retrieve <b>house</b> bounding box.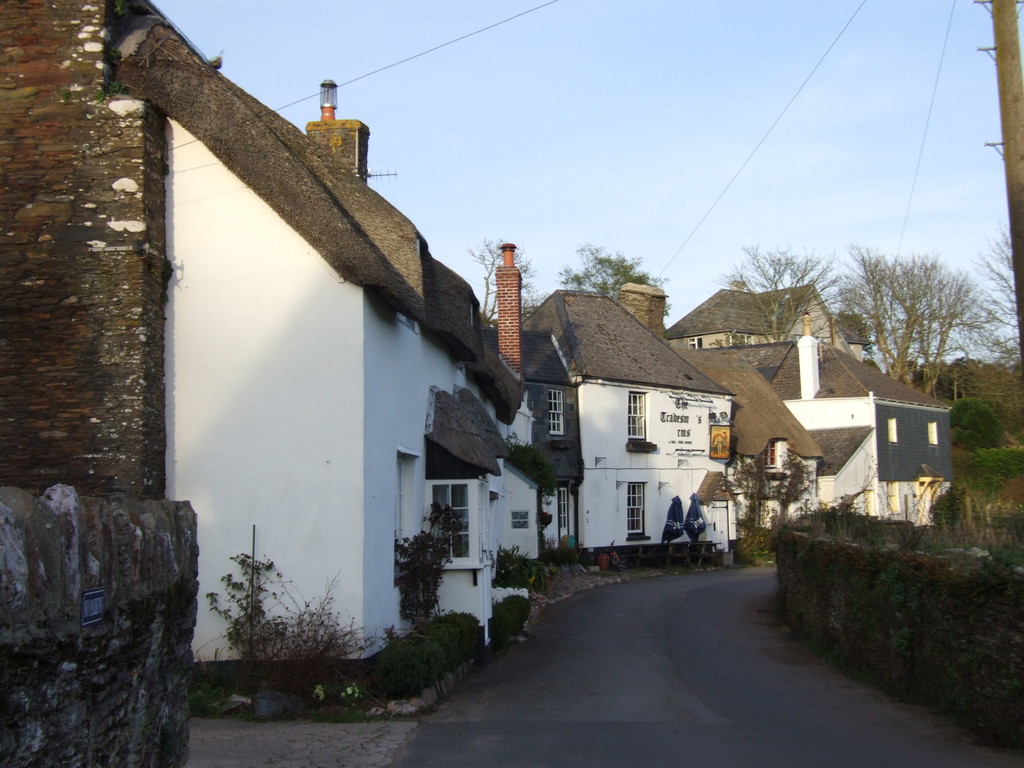
Bounding box: box=[657, 344, 823, 557].
